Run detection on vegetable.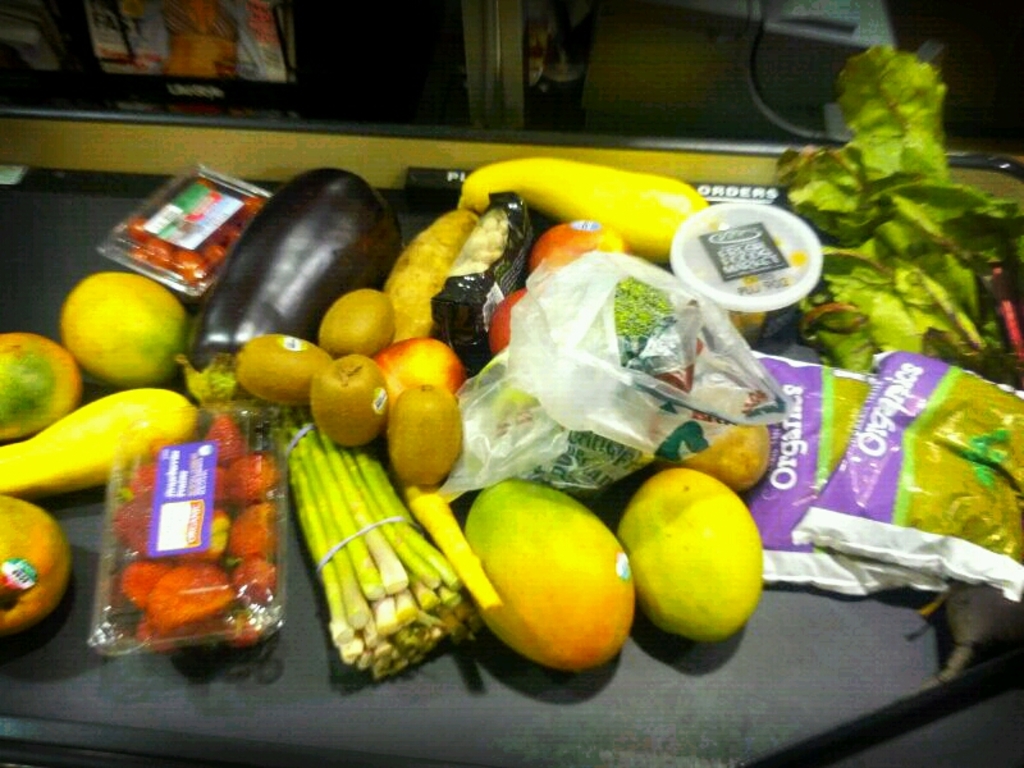
Result: BBox(0, 332, 84, 444).
